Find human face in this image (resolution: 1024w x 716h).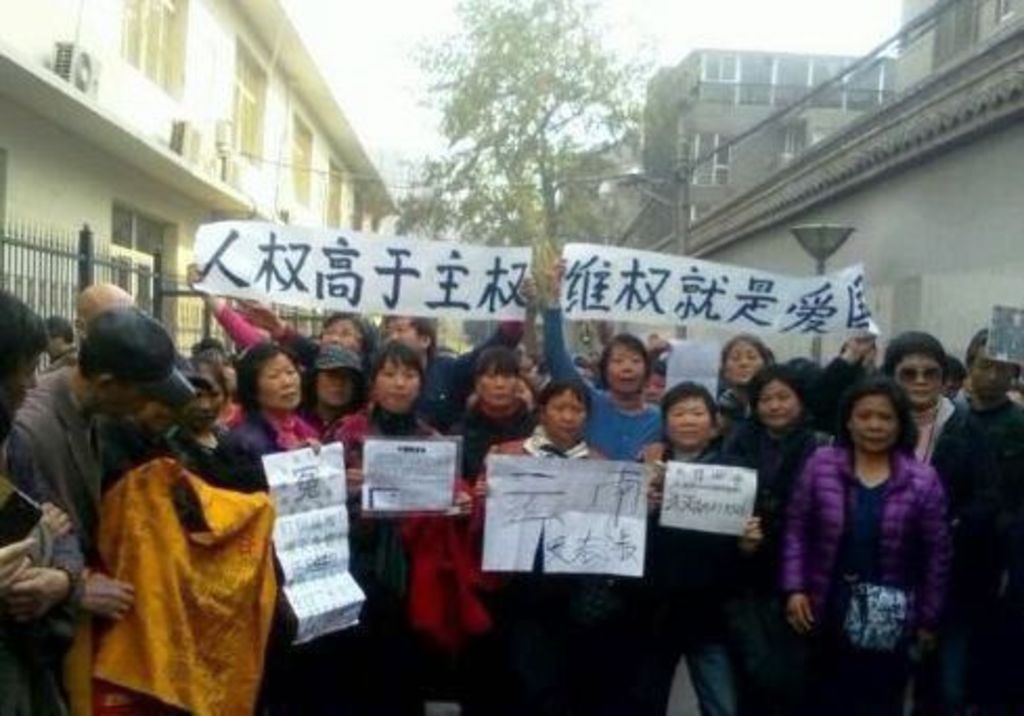
Rect(852, 396, 894, 448).
